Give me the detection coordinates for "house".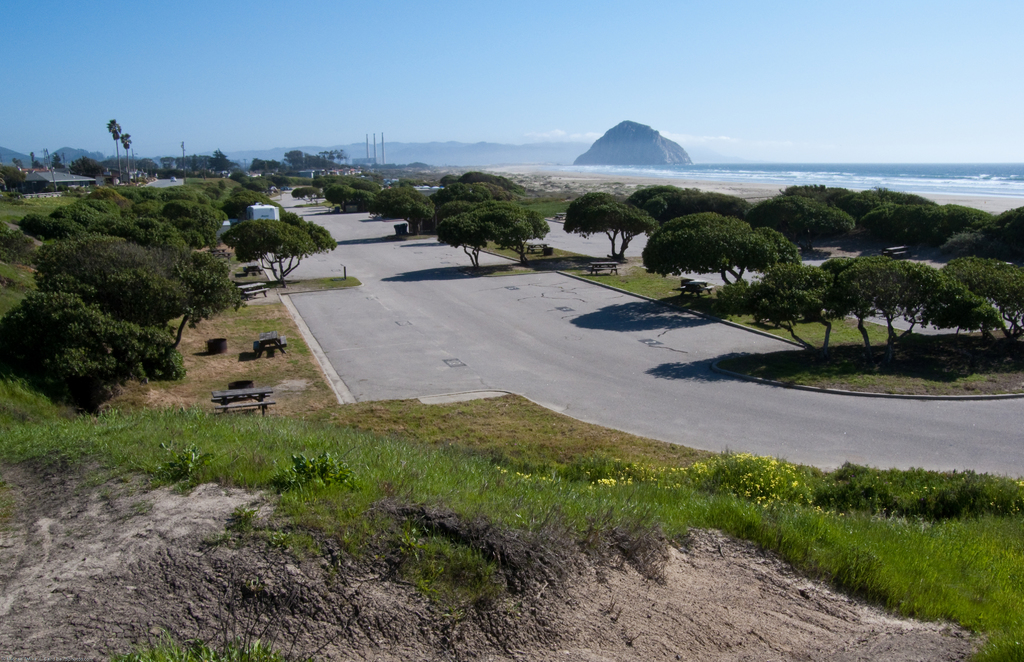
bbox(20, 169, 98, 194).
